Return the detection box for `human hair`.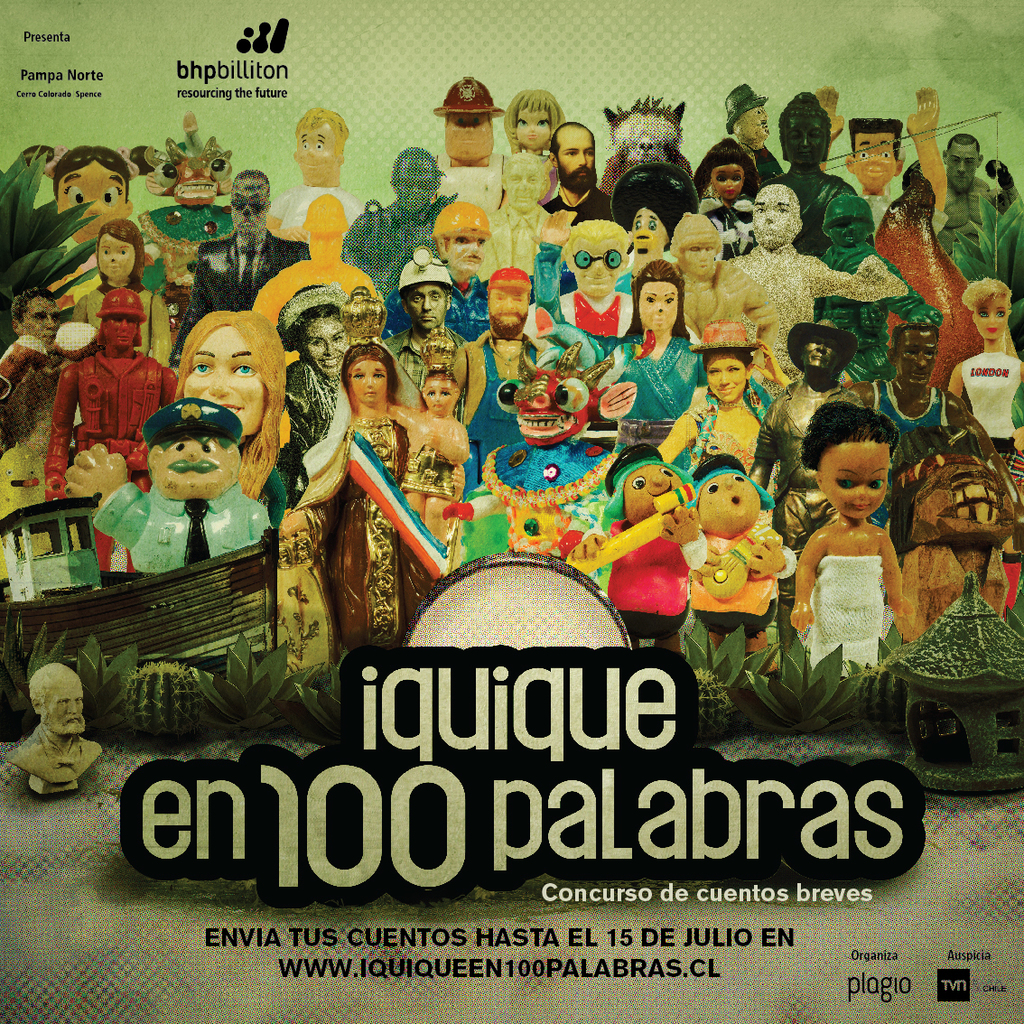
x1=293 y1=108 x2=352 y2=136.
